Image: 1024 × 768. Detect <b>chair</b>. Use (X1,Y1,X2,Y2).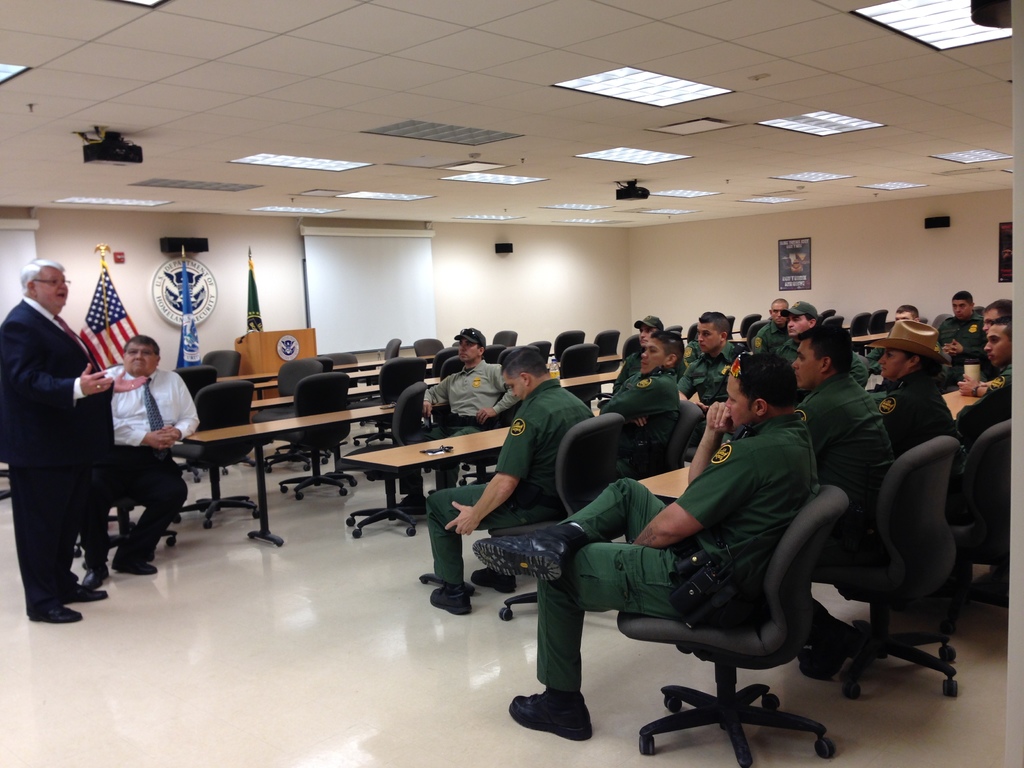
(747,321,768,353).
